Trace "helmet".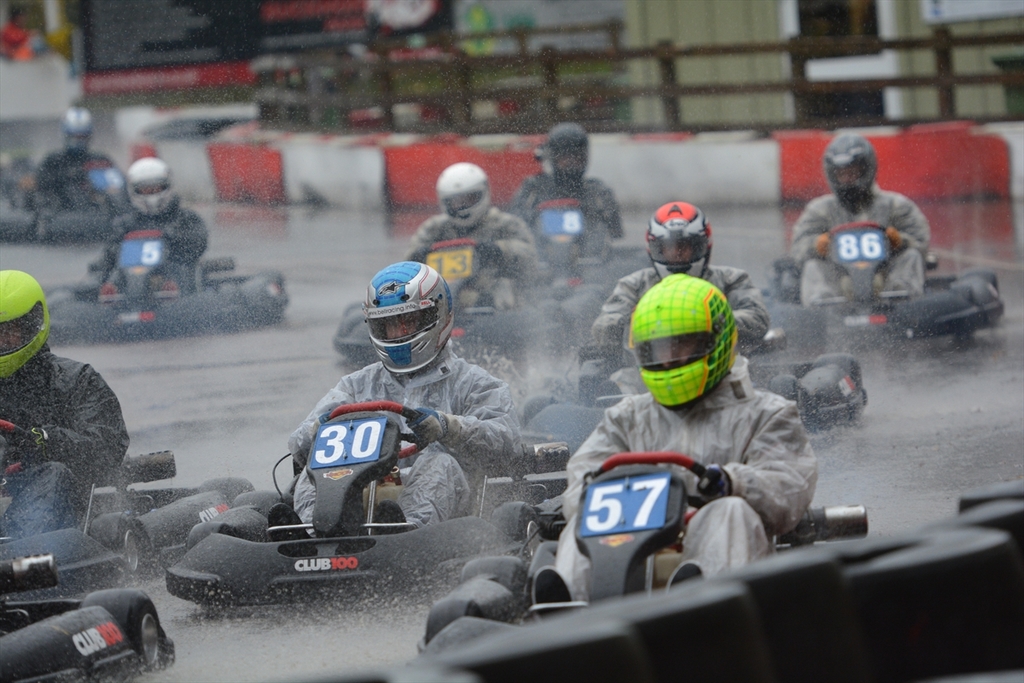
Traced to detection(631, 274, 738, 412).
